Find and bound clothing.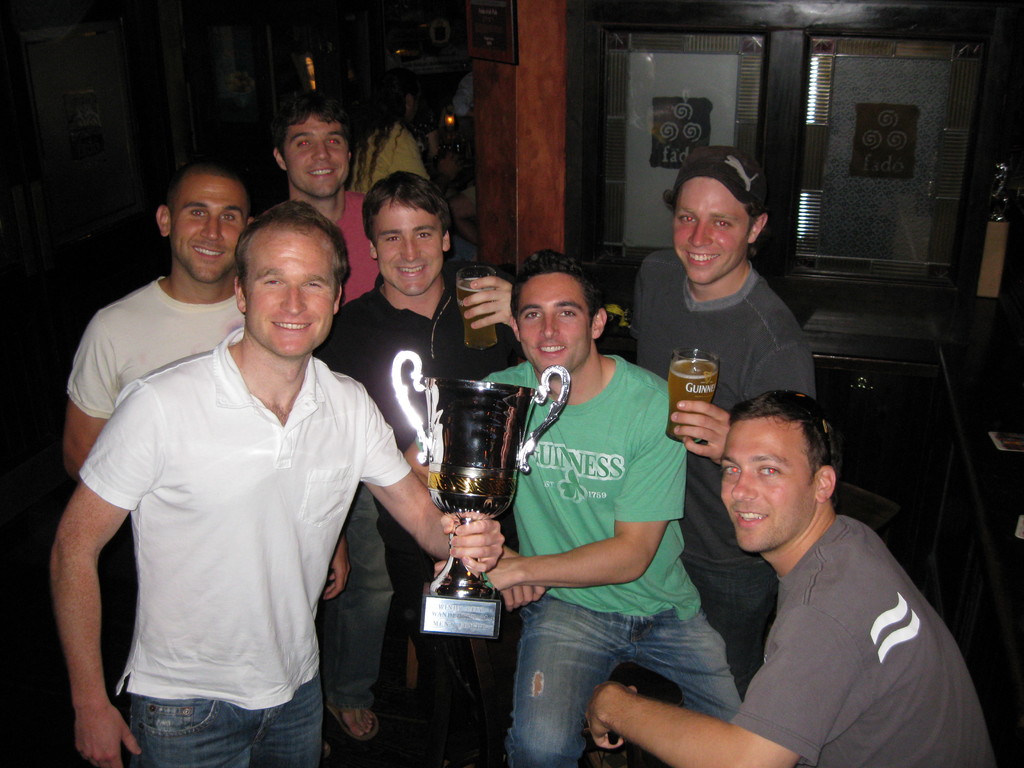
Bound: (left=52, top=265, right=387, bottom=759).
